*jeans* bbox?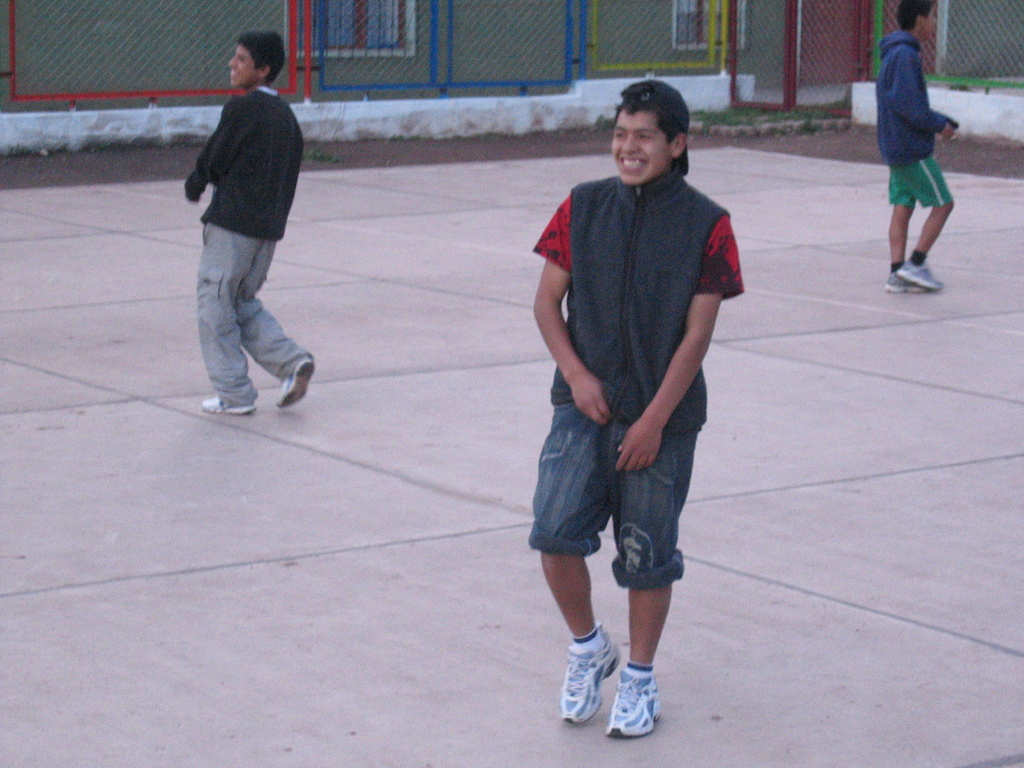
[left=522, top=408, right=714, bottom=591]
